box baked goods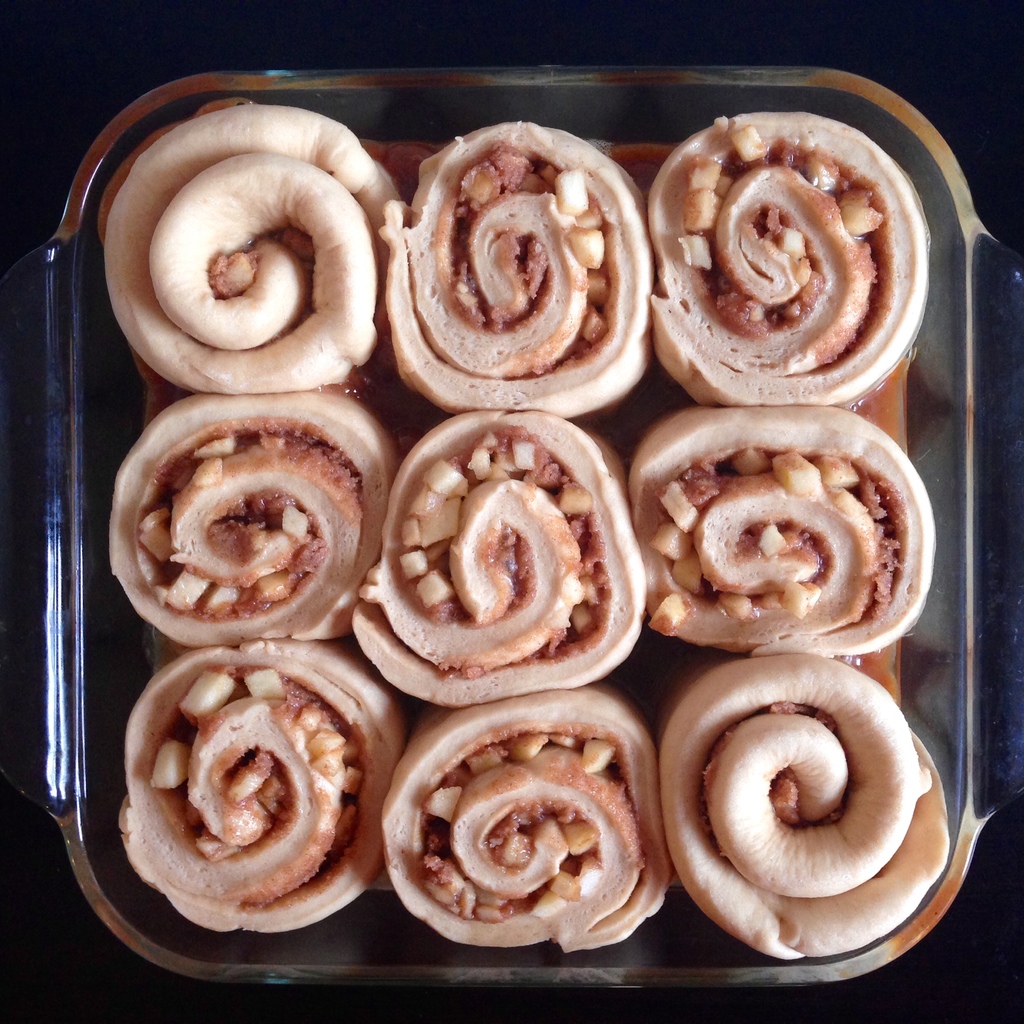
<region>386, 116, 655, 414</region>
